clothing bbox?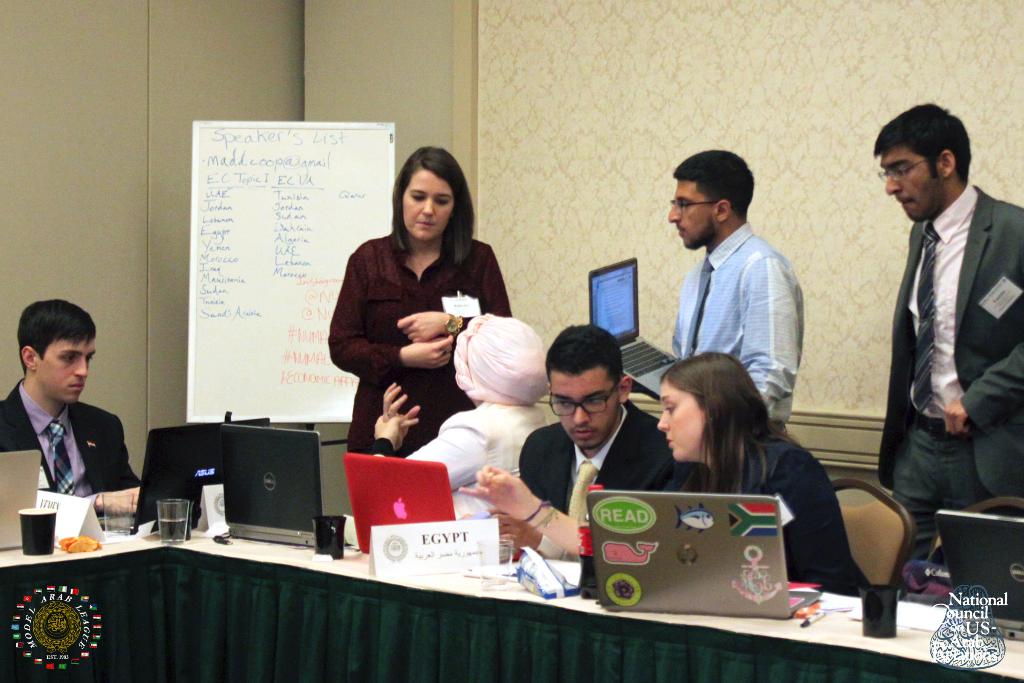
[514,403,673,520]
